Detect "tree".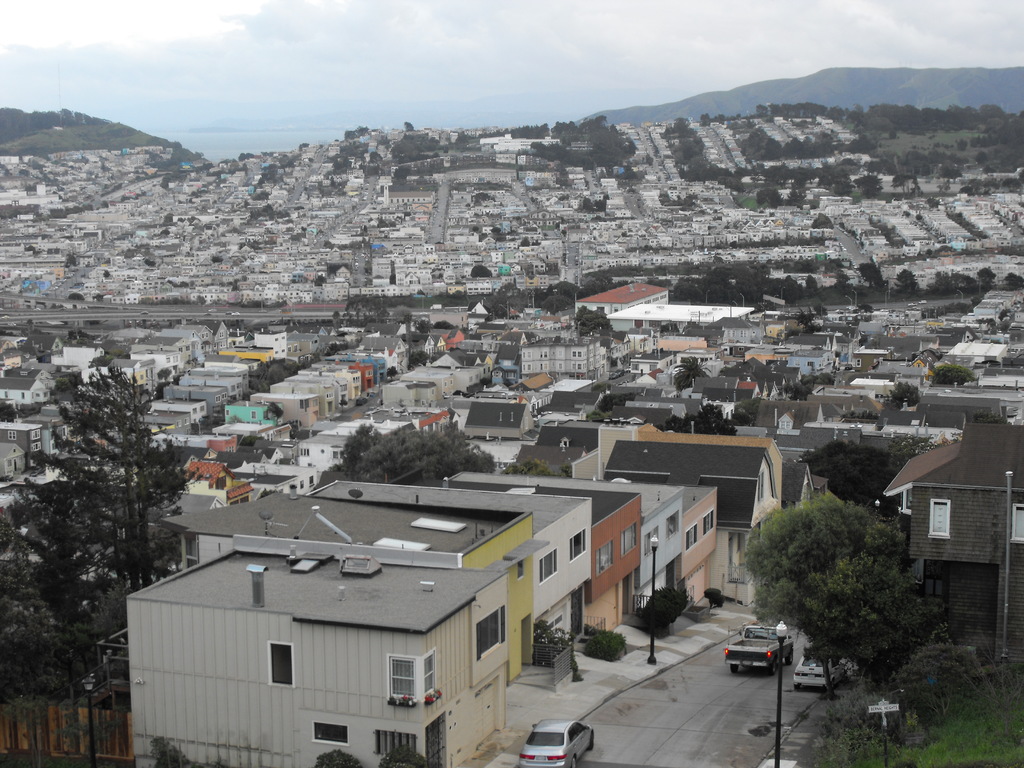
Detected at <region>0, 360, 204, 701</region>.
